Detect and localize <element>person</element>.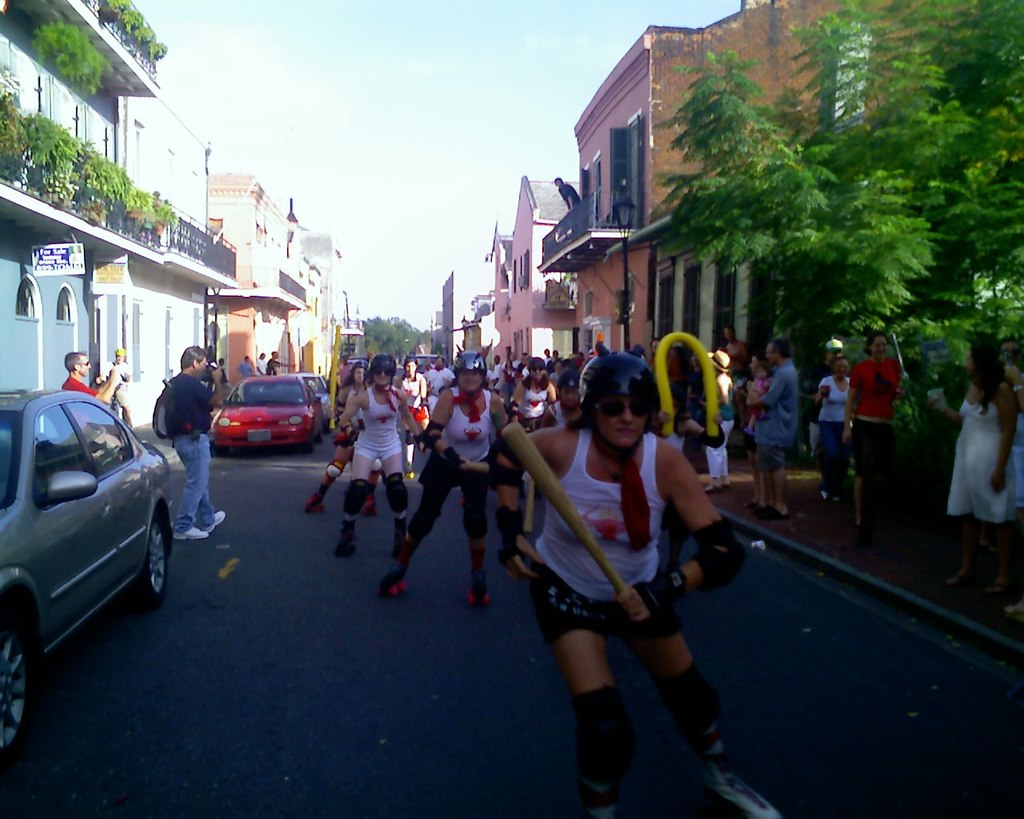
Localized at x1=524 y1=329 x2=722 y2=797.
